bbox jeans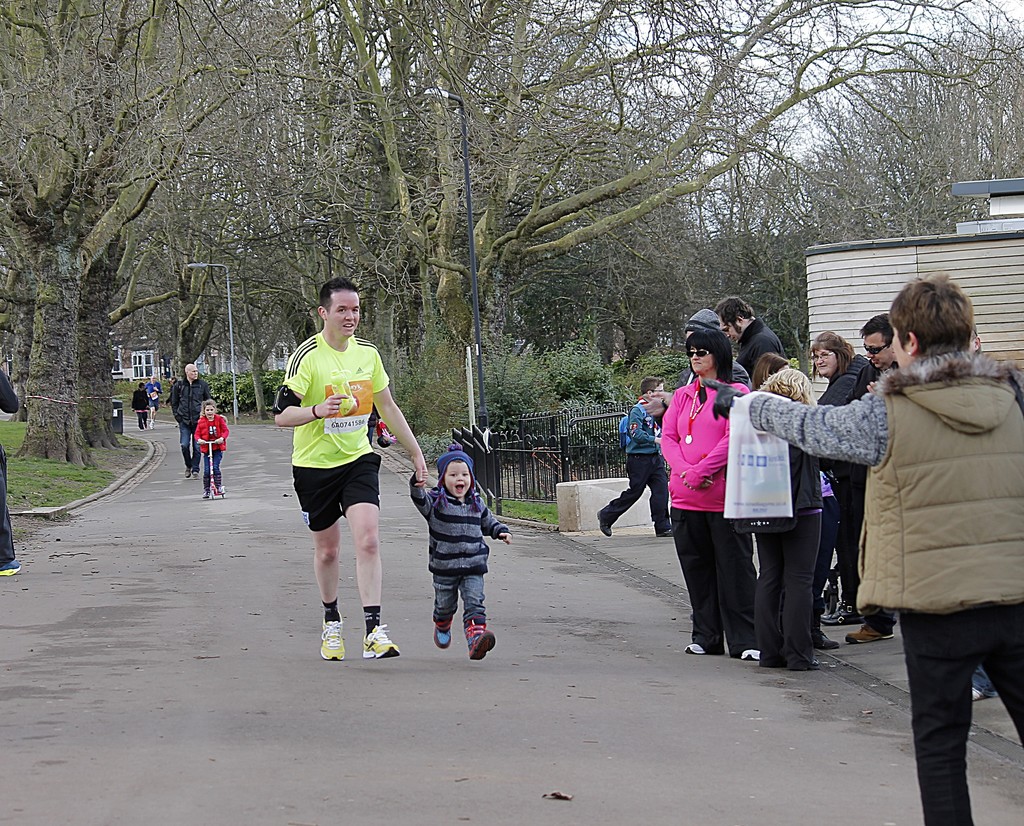
[902, 605, 1023, 825]
